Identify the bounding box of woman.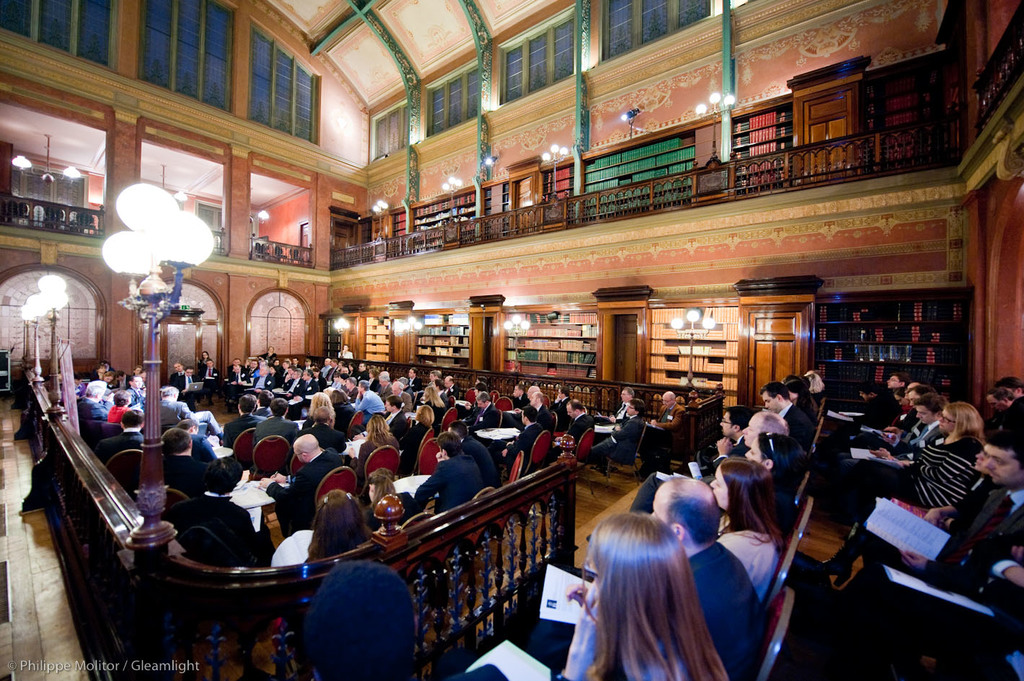
Rect(824, 398, 983, 522).
